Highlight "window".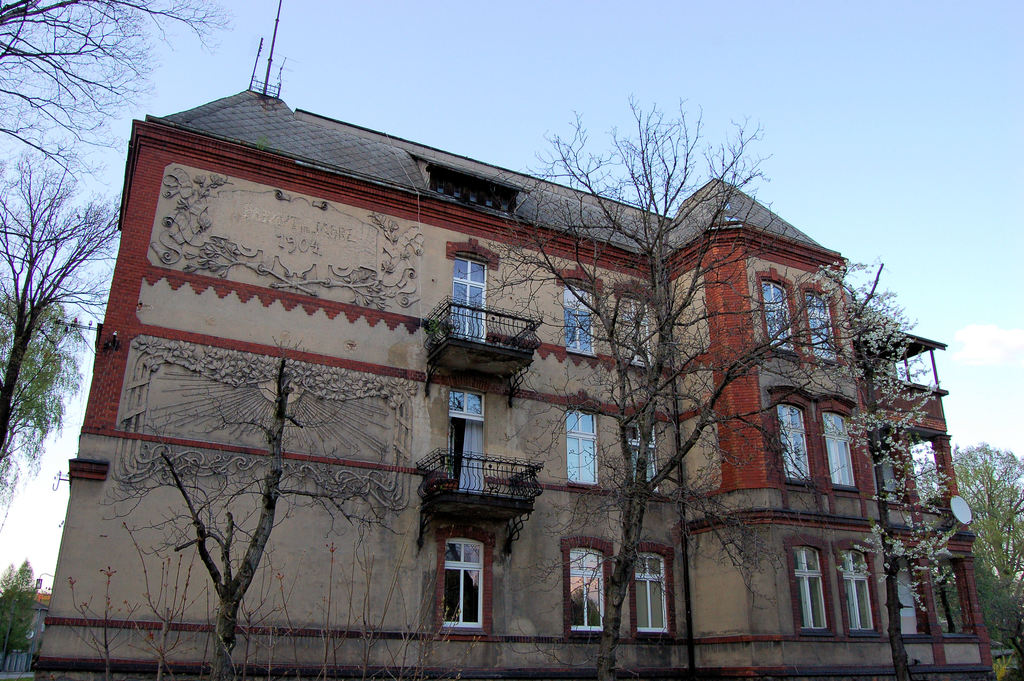
Highlighted region: bbox=[760, 274, 799, 354].
